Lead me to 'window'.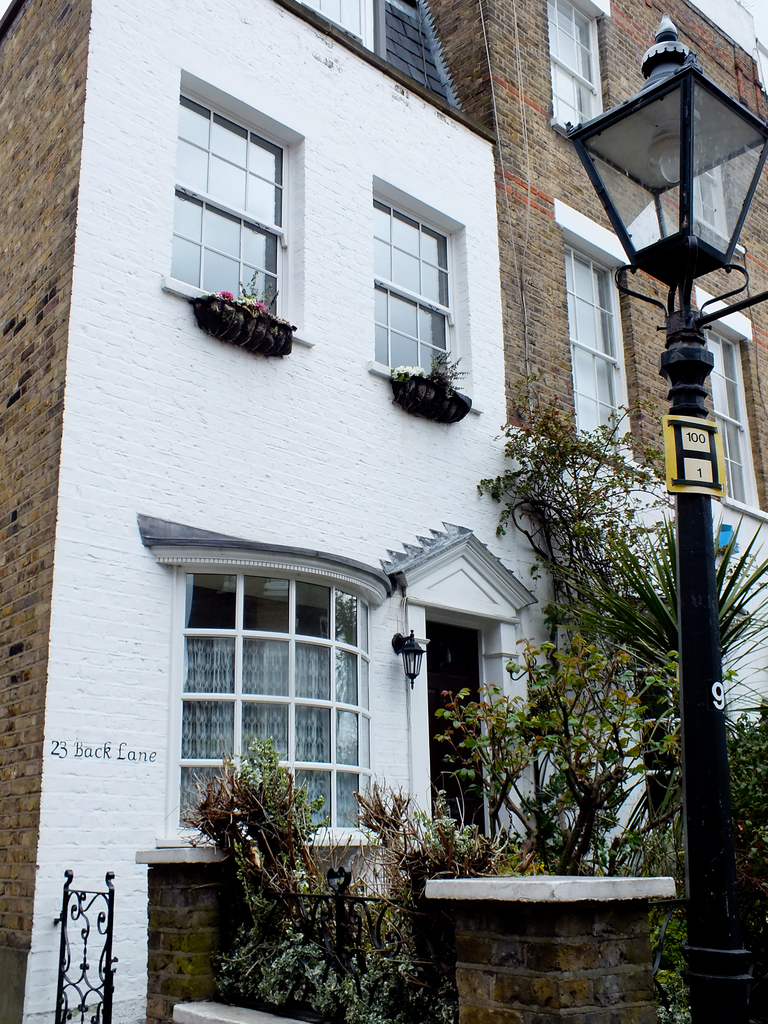
Lead to bbox(546, 0, 616, 130).
